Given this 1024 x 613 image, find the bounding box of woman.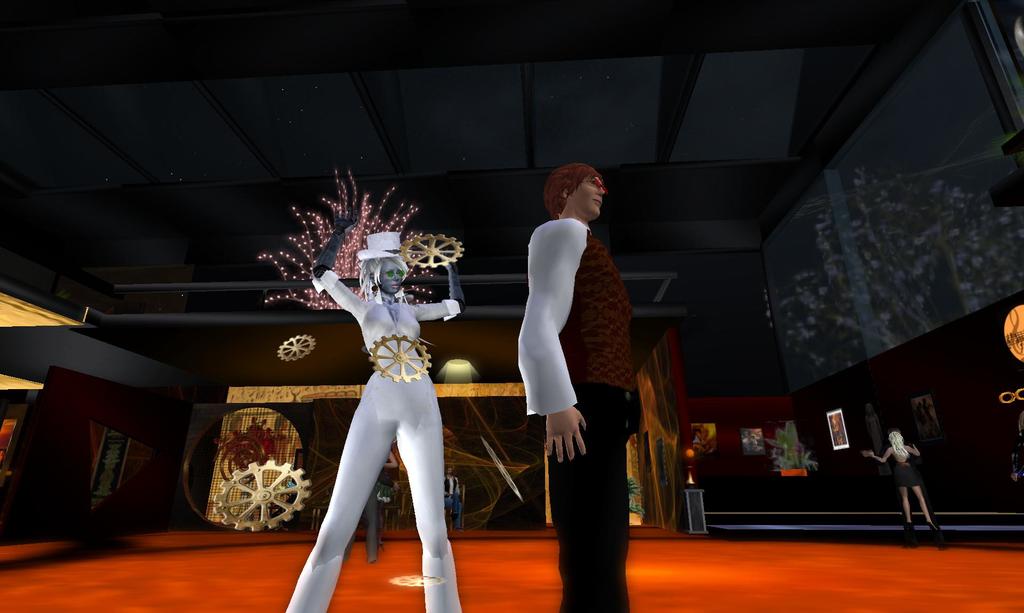
Rect(280, 189, 474, 612).
